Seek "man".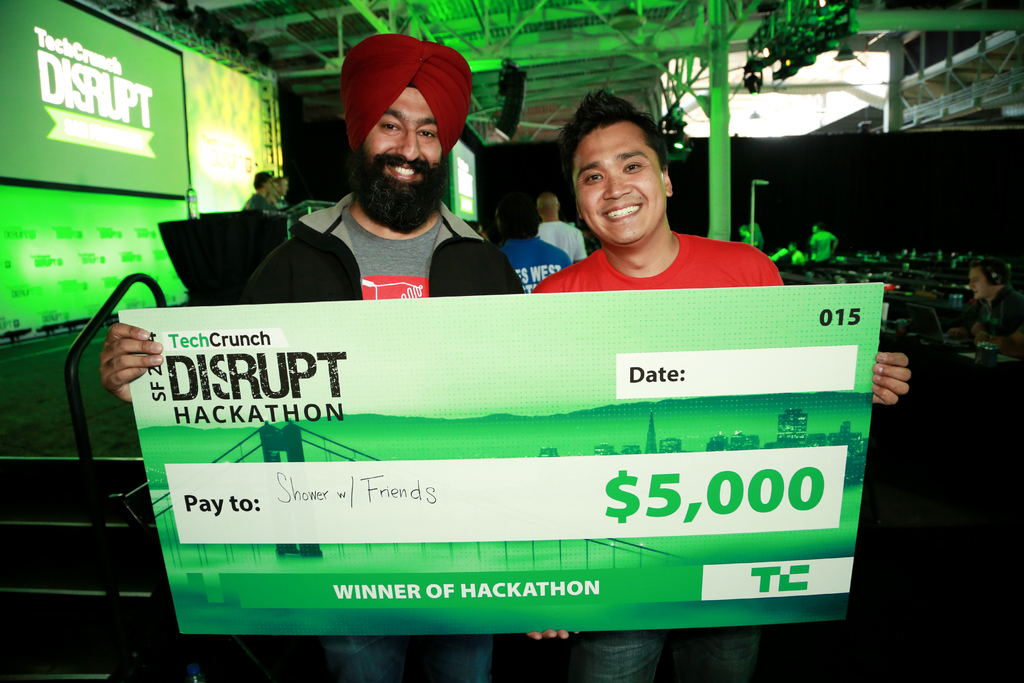
(246, 172, 273, 210).
